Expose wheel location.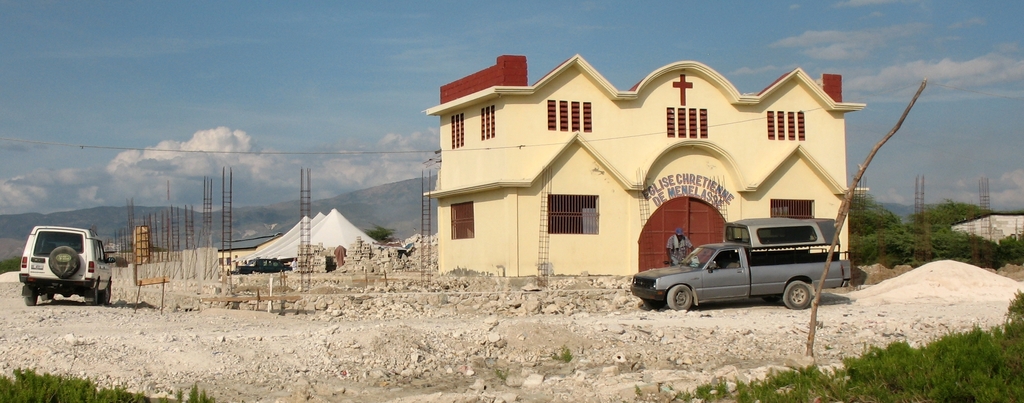
Exposed at [49, 246, 77, 275].
